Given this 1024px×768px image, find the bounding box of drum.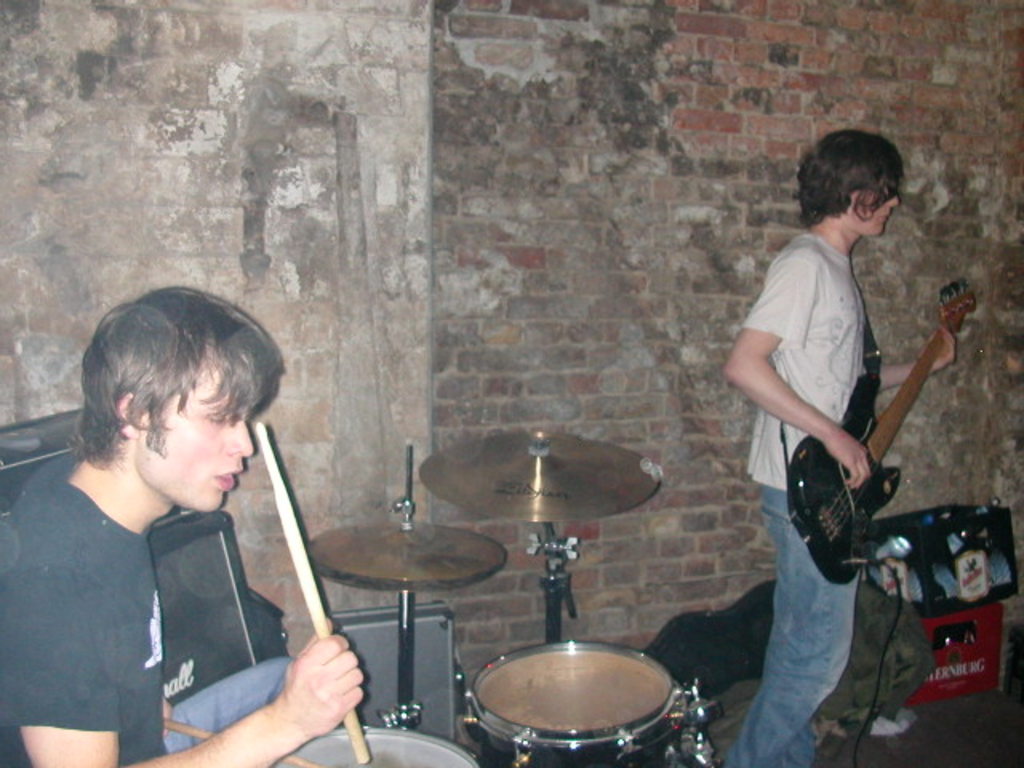
(270,723,482,766).
